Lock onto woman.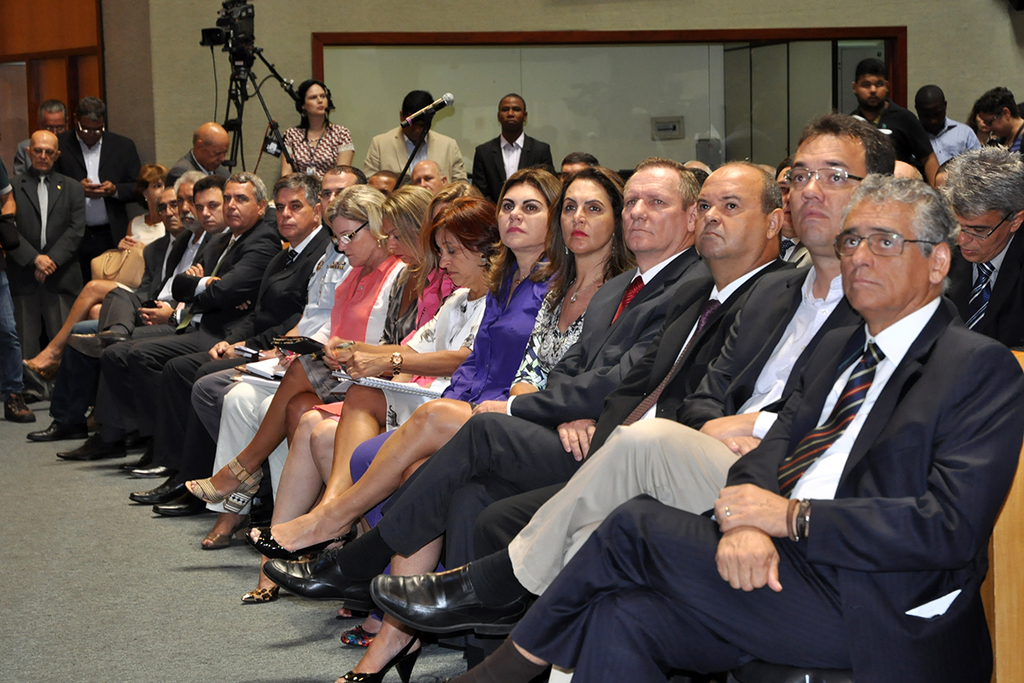
Locked: <box>238,179,486,604</box>.
